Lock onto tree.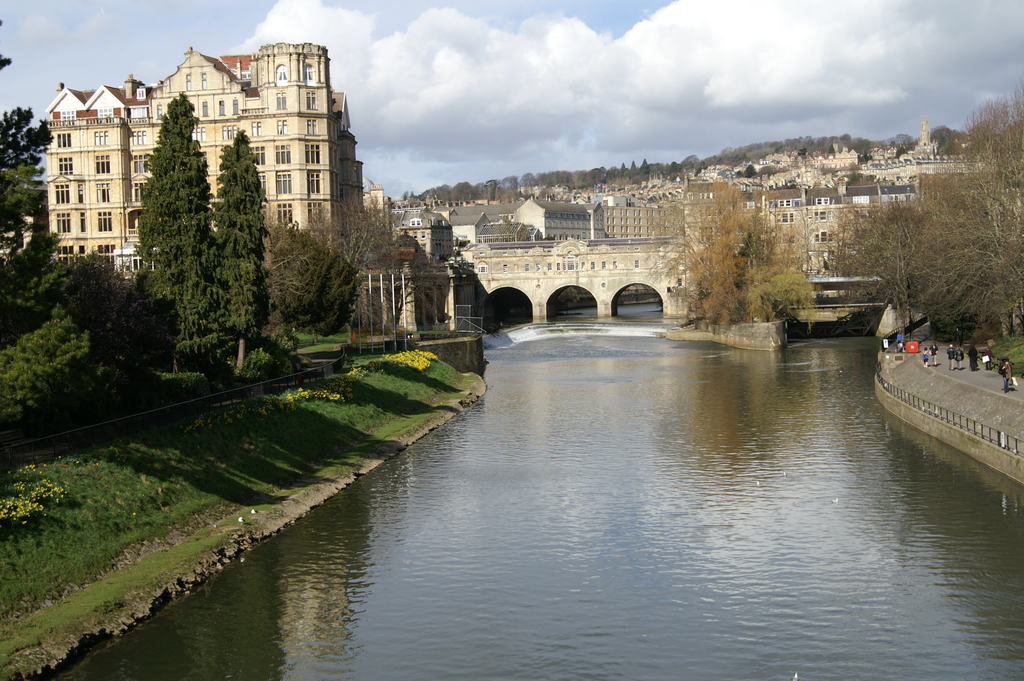
Locked: select_region(0, 314, 127, 441).
